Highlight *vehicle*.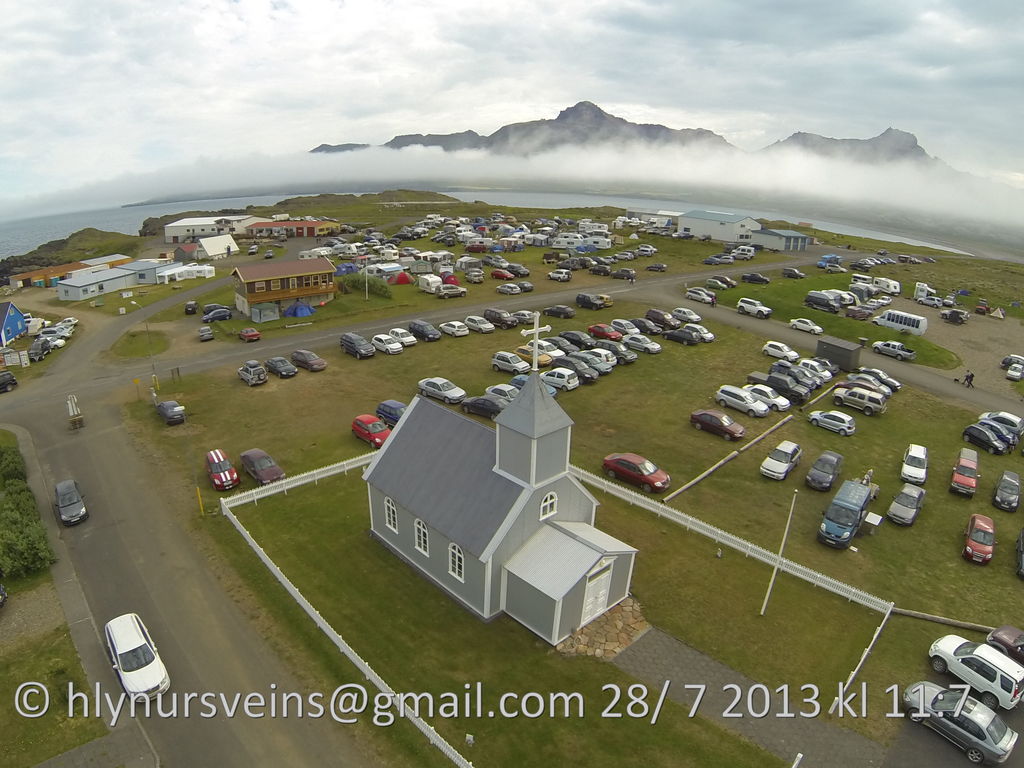
Highlighted region: left=684, top=291, right=709, bottom=308.
